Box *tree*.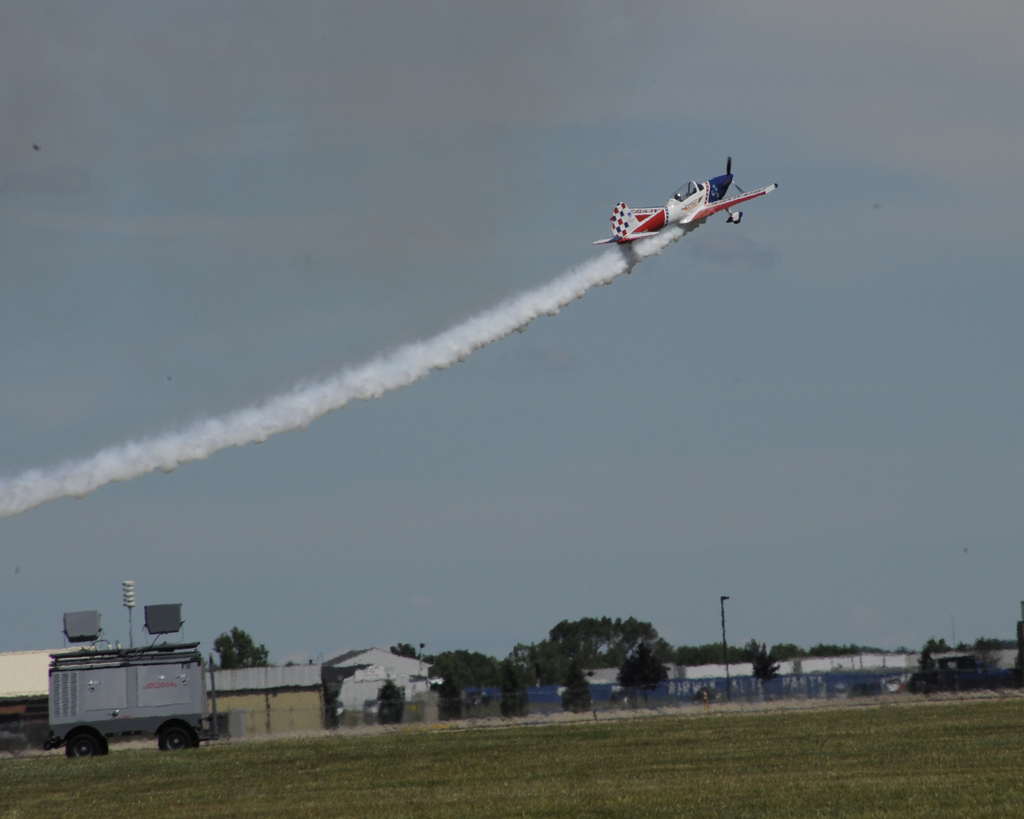
(x1=211, y1=625, x2=271, y2=671).
